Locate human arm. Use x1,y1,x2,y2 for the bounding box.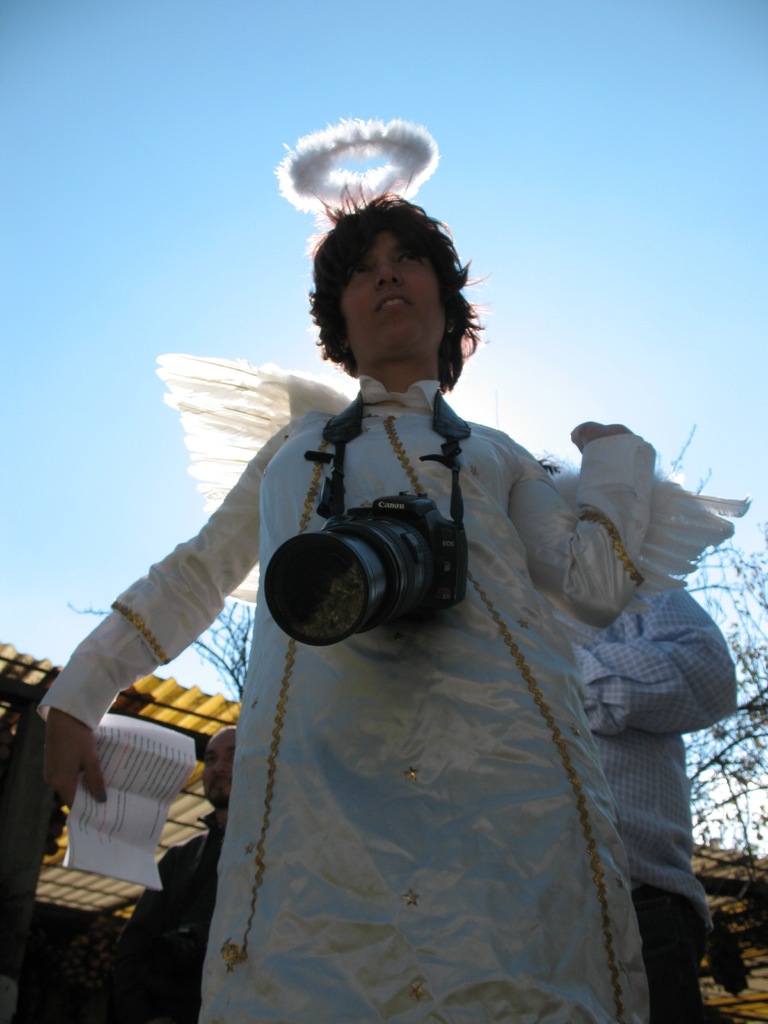
567,581,737,735.
